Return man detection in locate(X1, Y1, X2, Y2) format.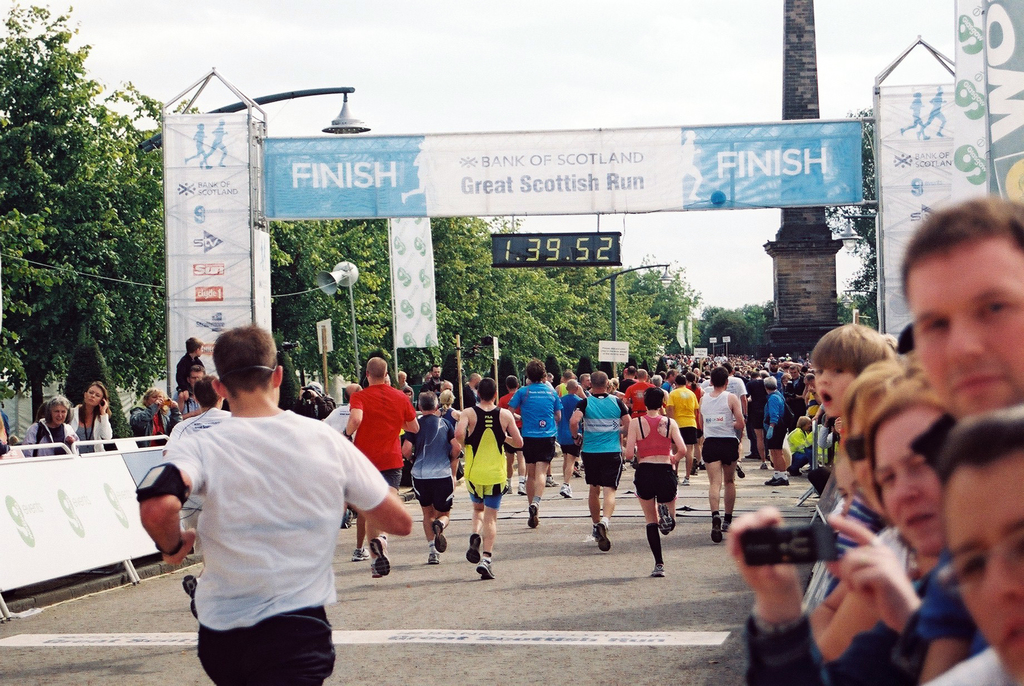
locate(923, 407, 1023, 685).
